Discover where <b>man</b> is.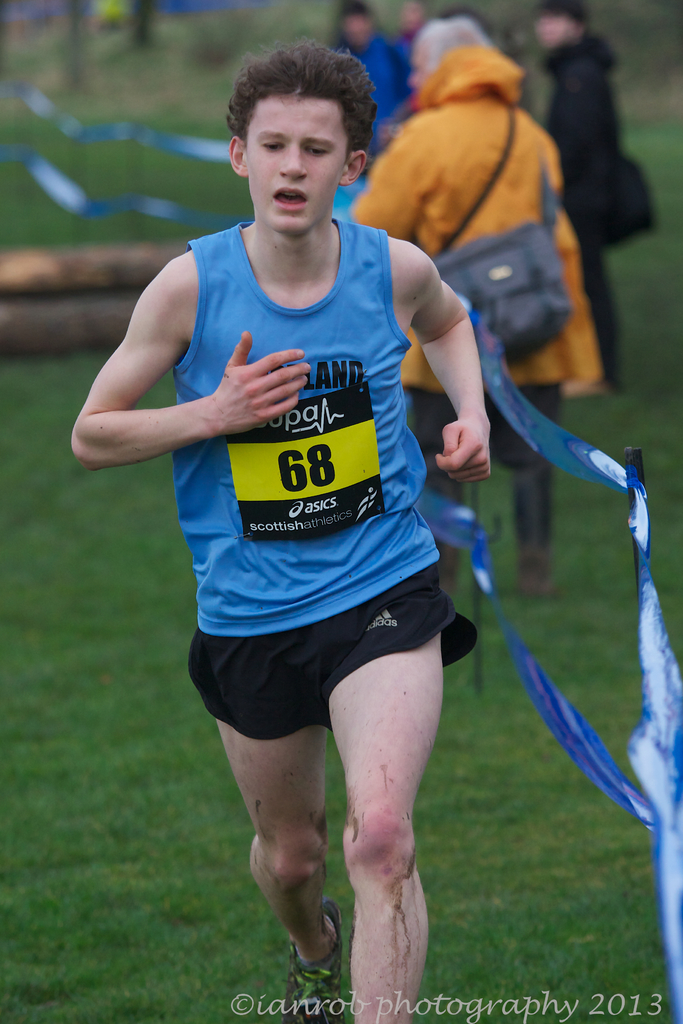
Discovered at 95,57,554,1012.
